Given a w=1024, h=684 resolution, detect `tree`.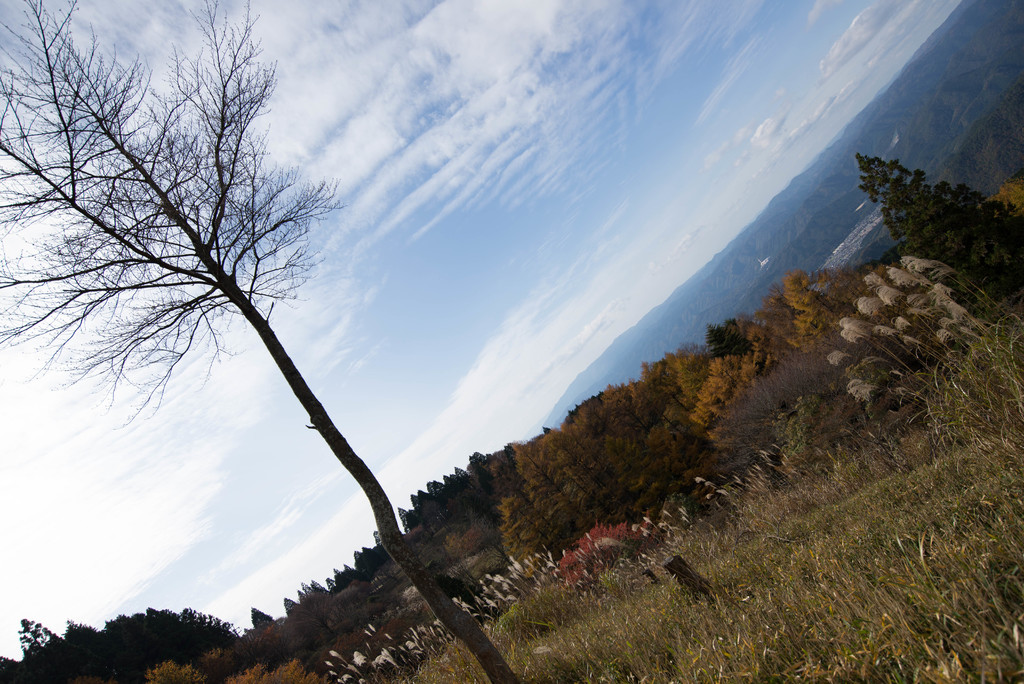
38/11/480/665.
